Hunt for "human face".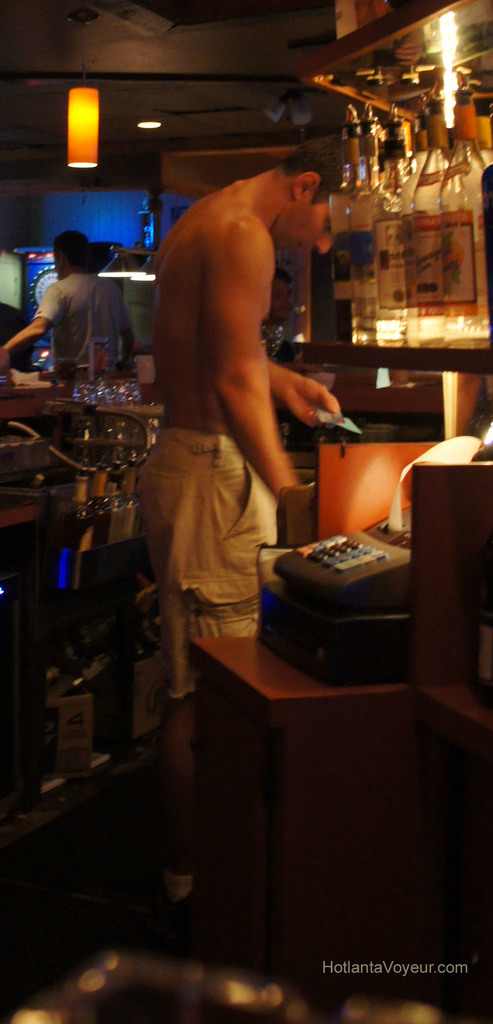
Hunted down at x1=287, y1=185, x2=347, y2=253.
